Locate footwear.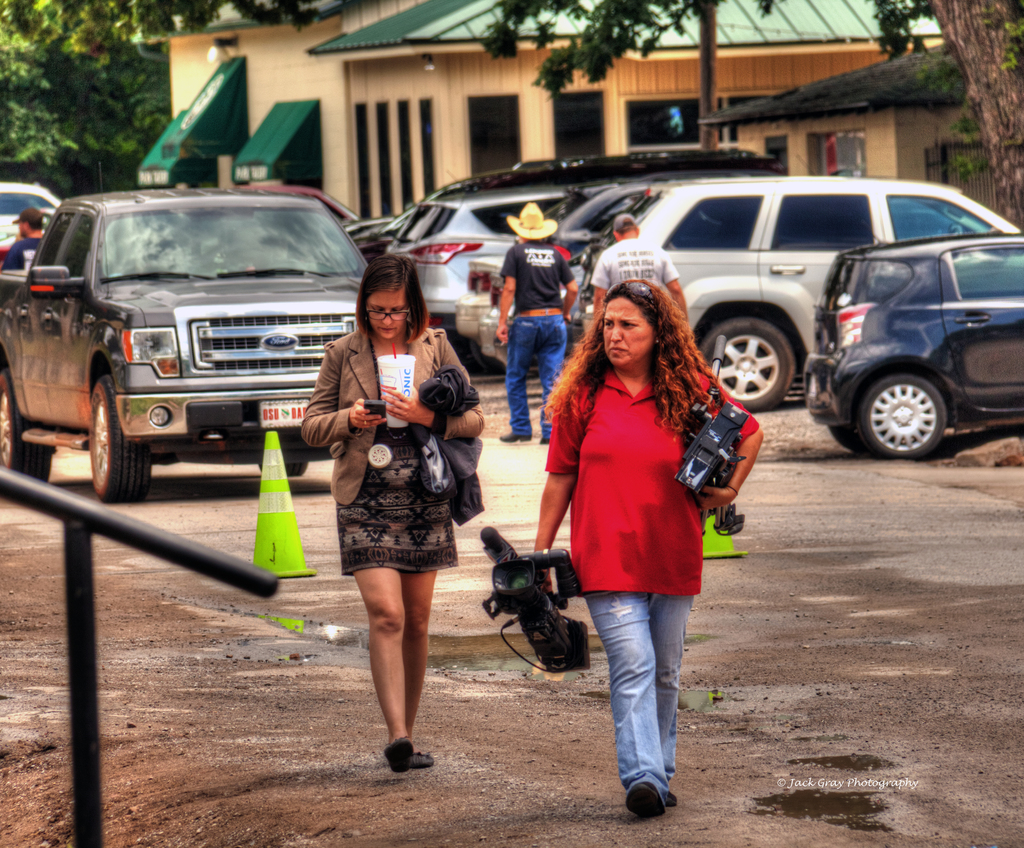
Bounding box: 499, 429, 533, 443.
